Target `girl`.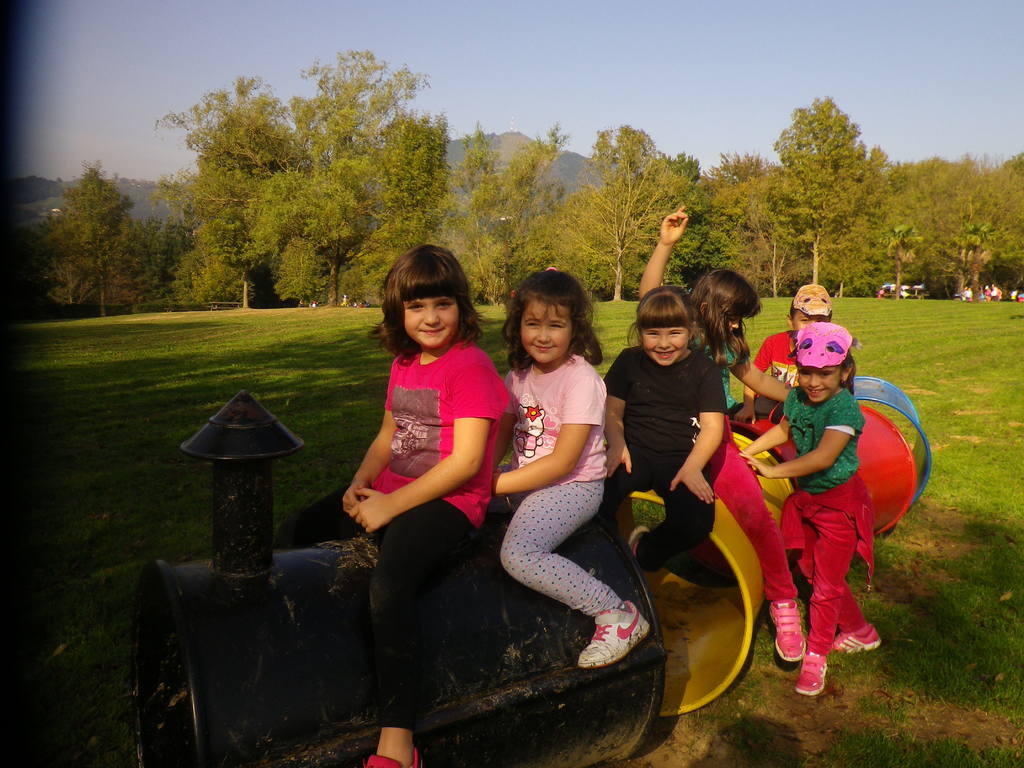
Target region: (left=500, top=266, right=657, bottom=668).
